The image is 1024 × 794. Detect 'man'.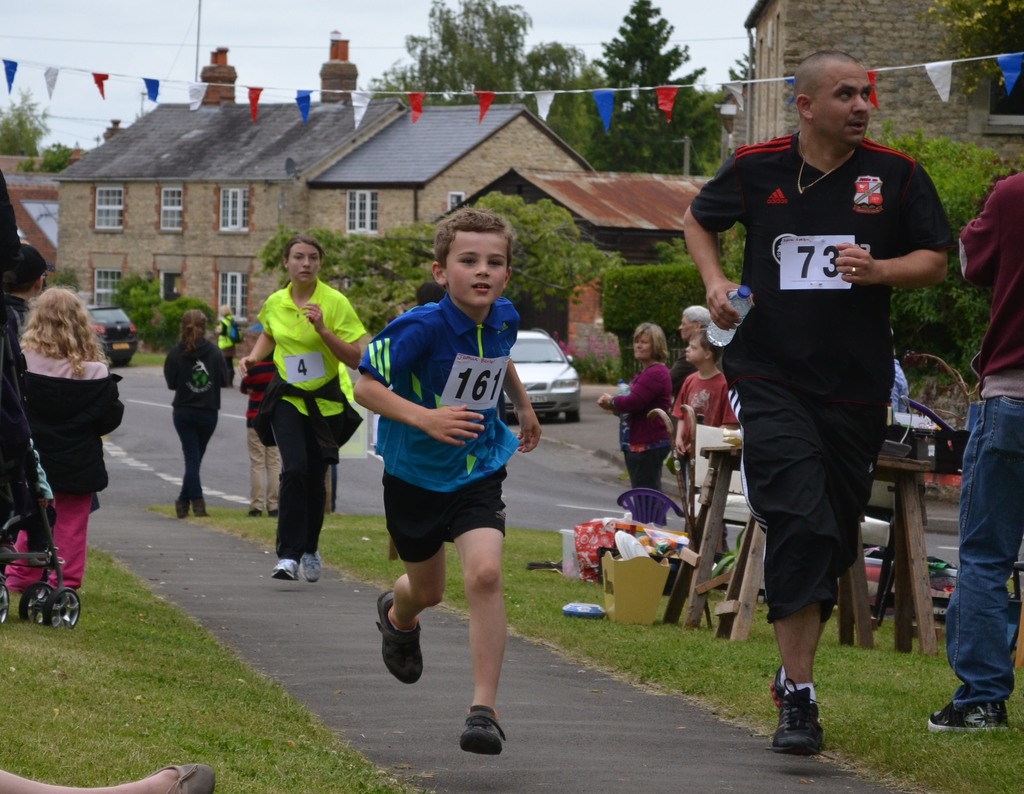
Detection: box=[240, 353, 282, 522].
